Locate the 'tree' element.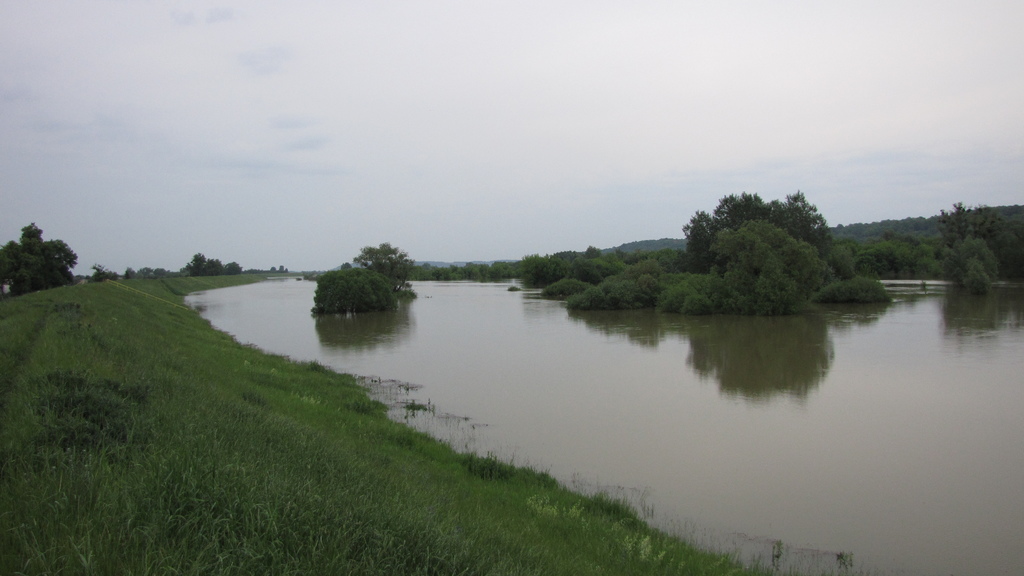
Element bbox: <box>516,232,632,287</box>.
